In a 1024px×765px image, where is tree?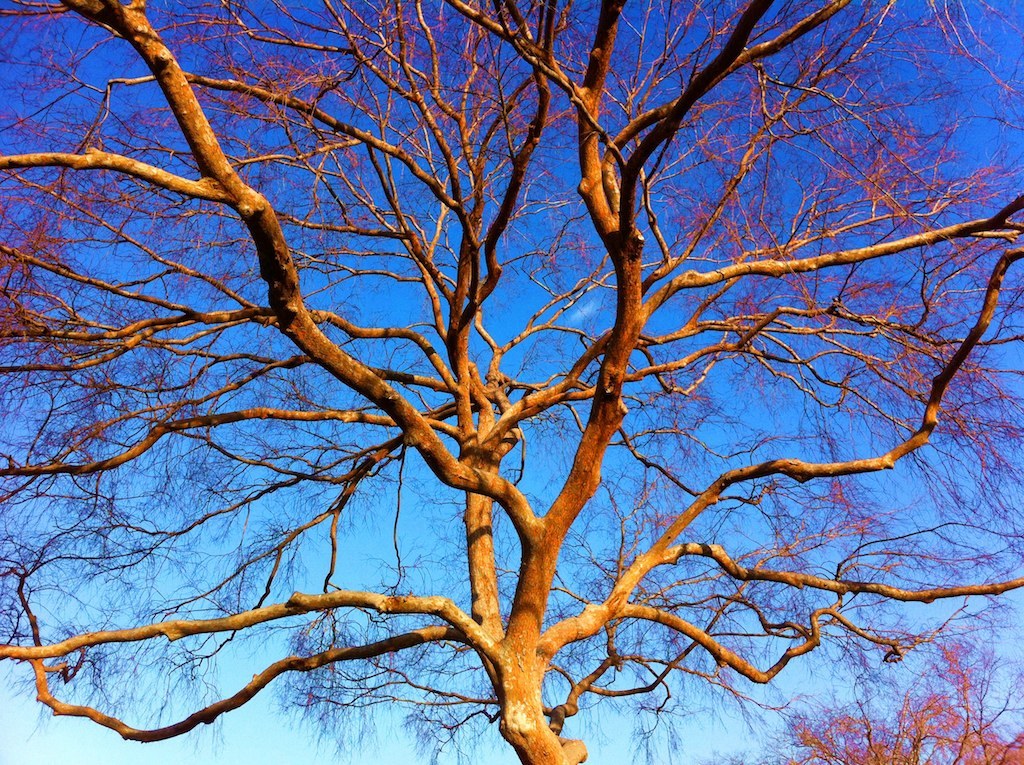
box(42, 0, 989, 764).
